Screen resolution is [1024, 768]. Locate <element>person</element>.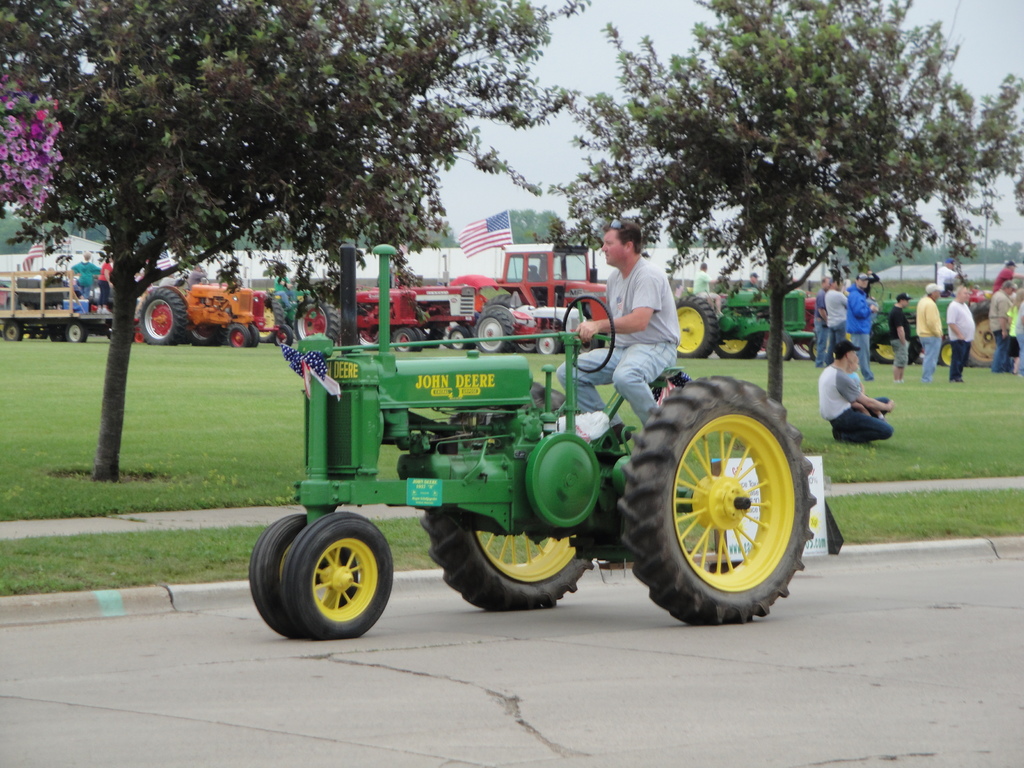
{"x1": 845, "y1": 269, "x2": 880, "y2": 377}.
